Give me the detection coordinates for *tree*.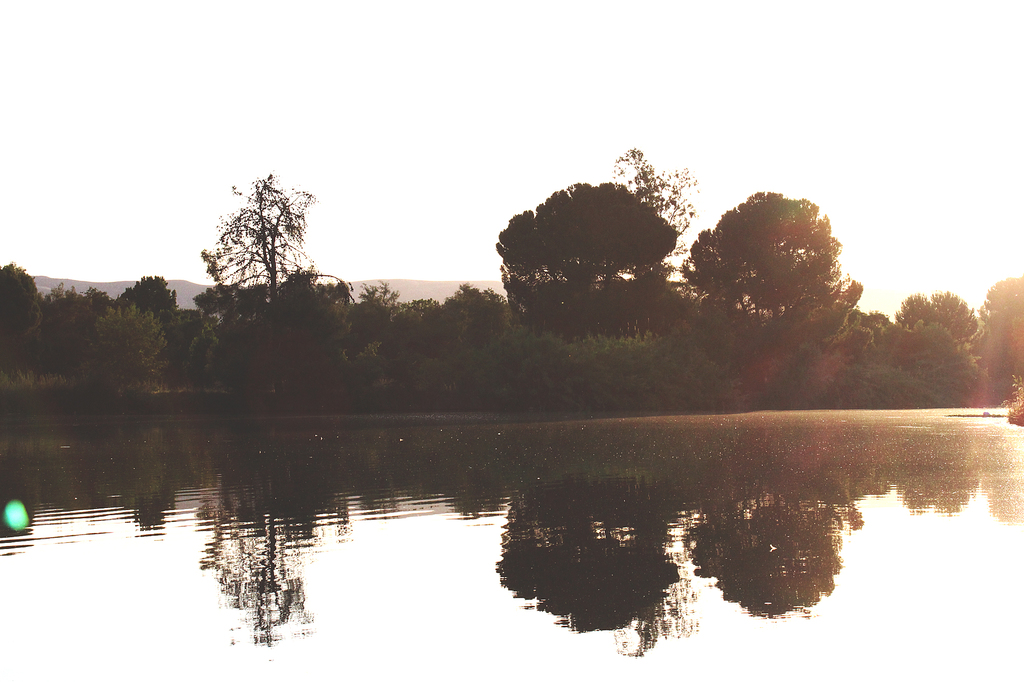
(890, 290, 983, 390).
